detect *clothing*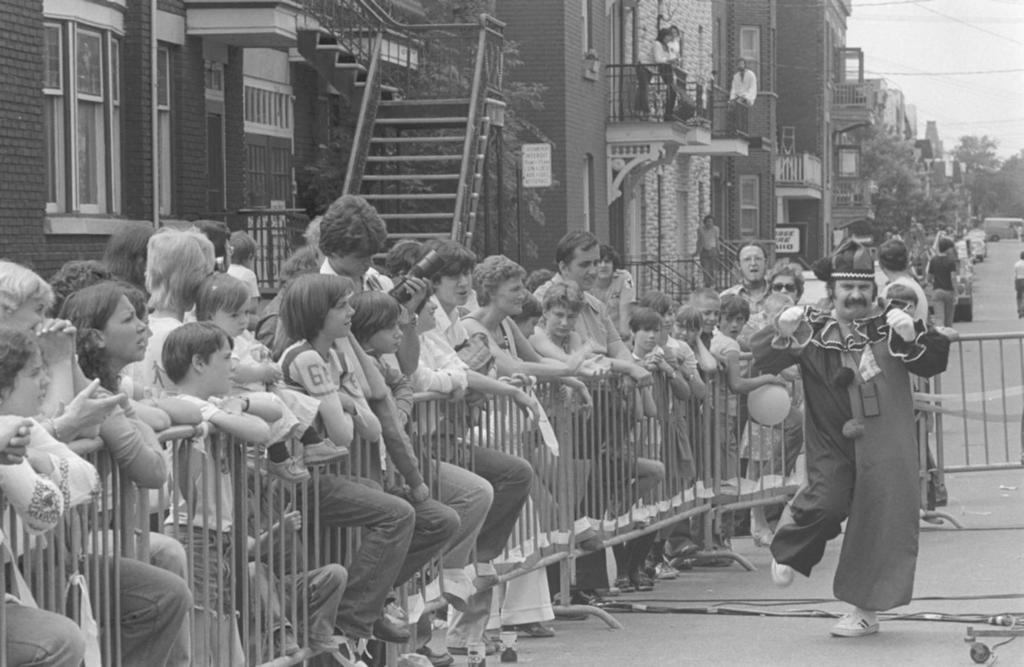
x1=734, y1=322, x2=838, y2=498
